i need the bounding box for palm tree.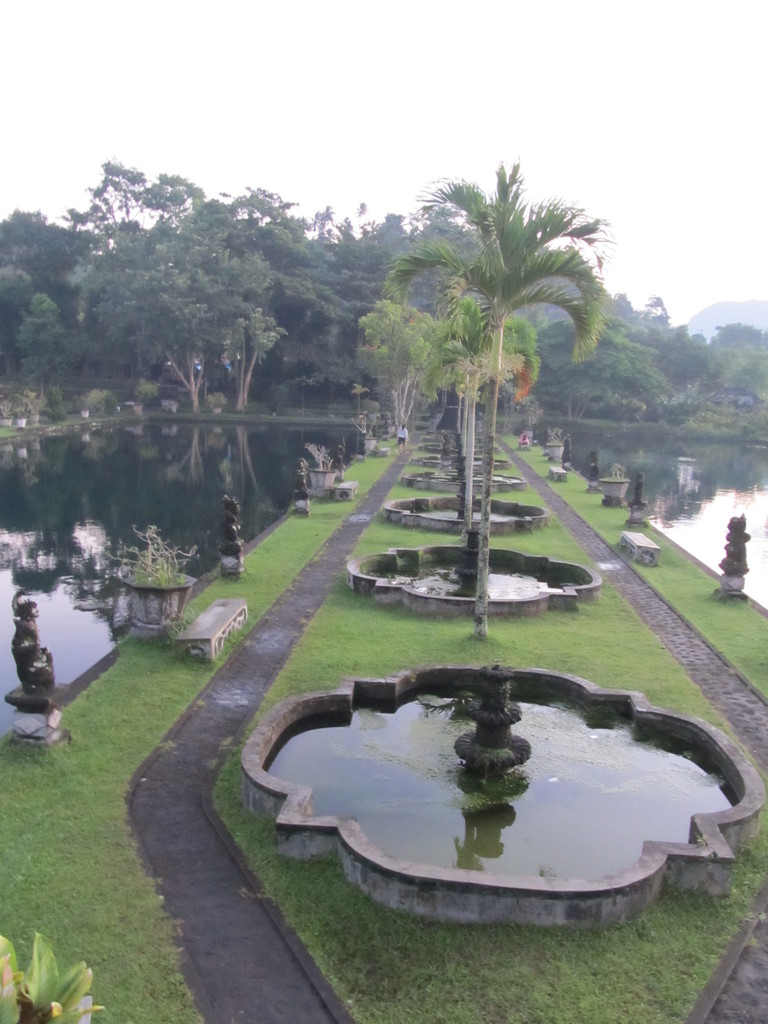
Here it is: (x1=224, y1=261, x2=296, y2=403).
